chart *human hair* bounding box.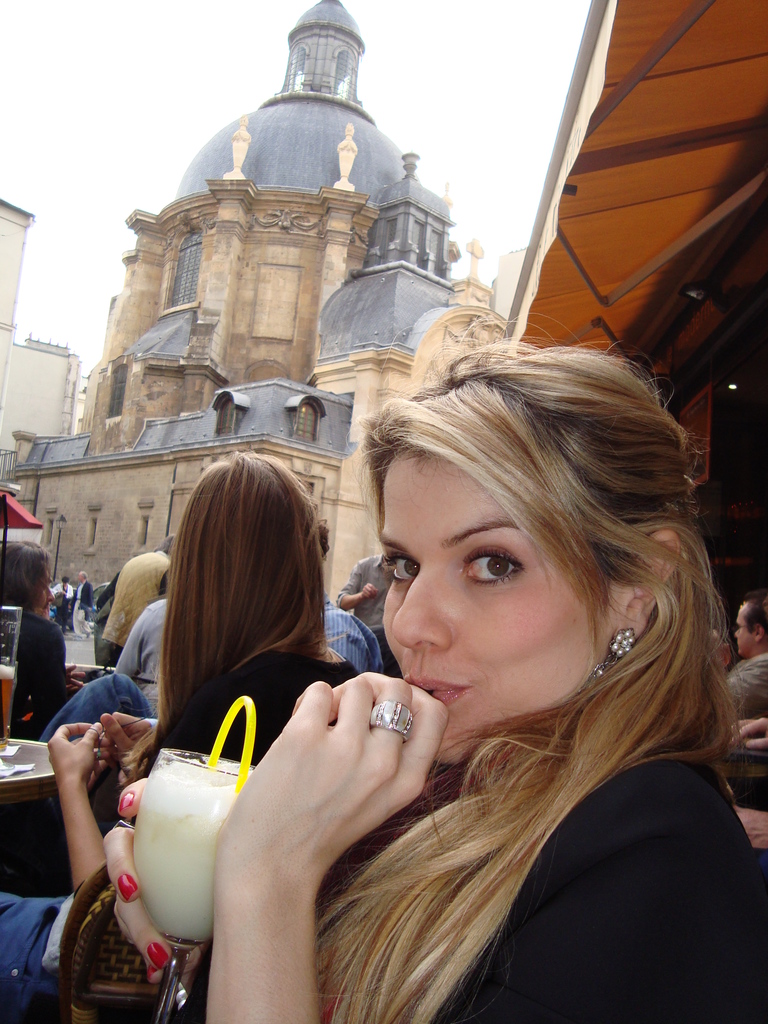
Charted: [x1=317, y1=342, x2=740, y2=1023].
